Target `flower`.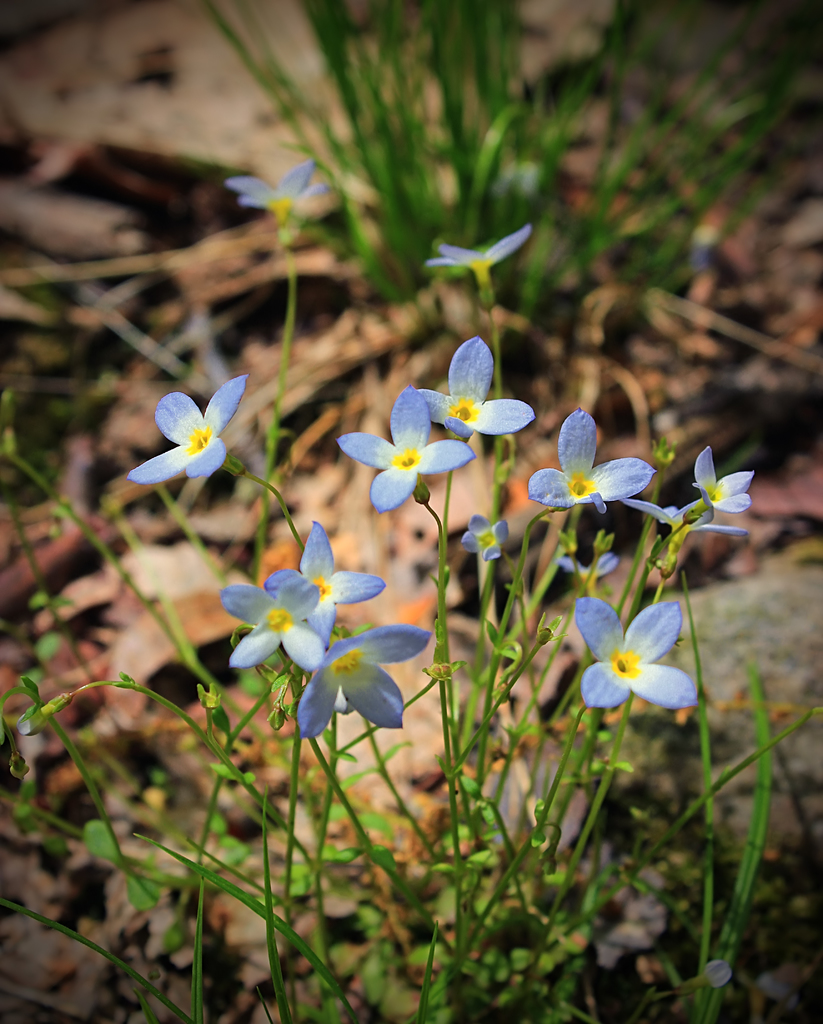
Target region: <bbox>136, 356, 256, 493</bbox>.
